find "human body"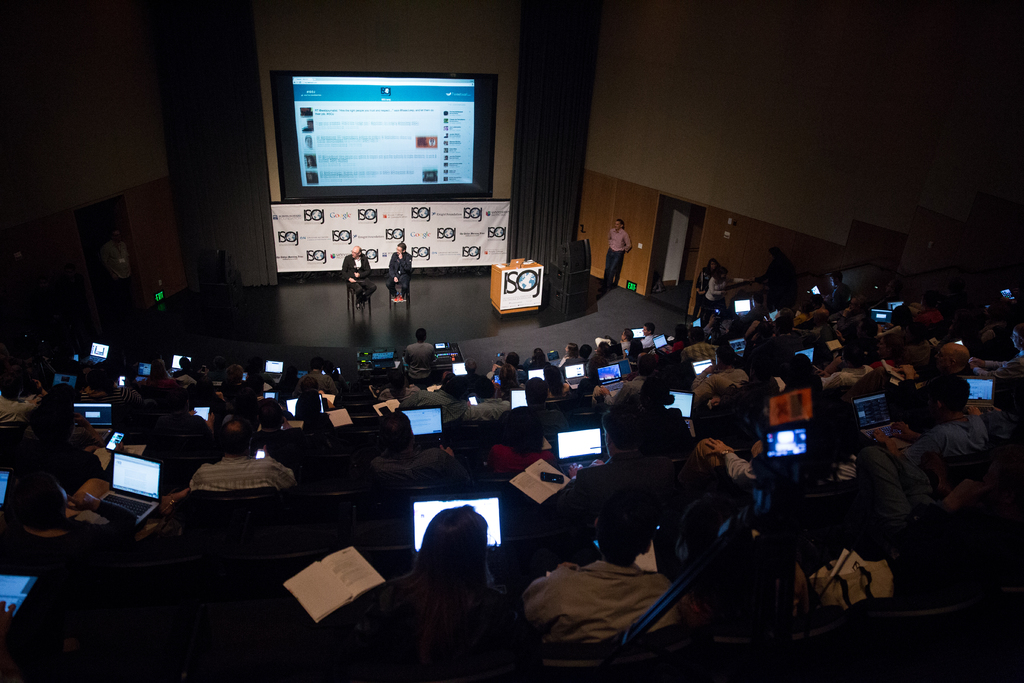
[x1=822, y1=270, x2=851, y2=309]
